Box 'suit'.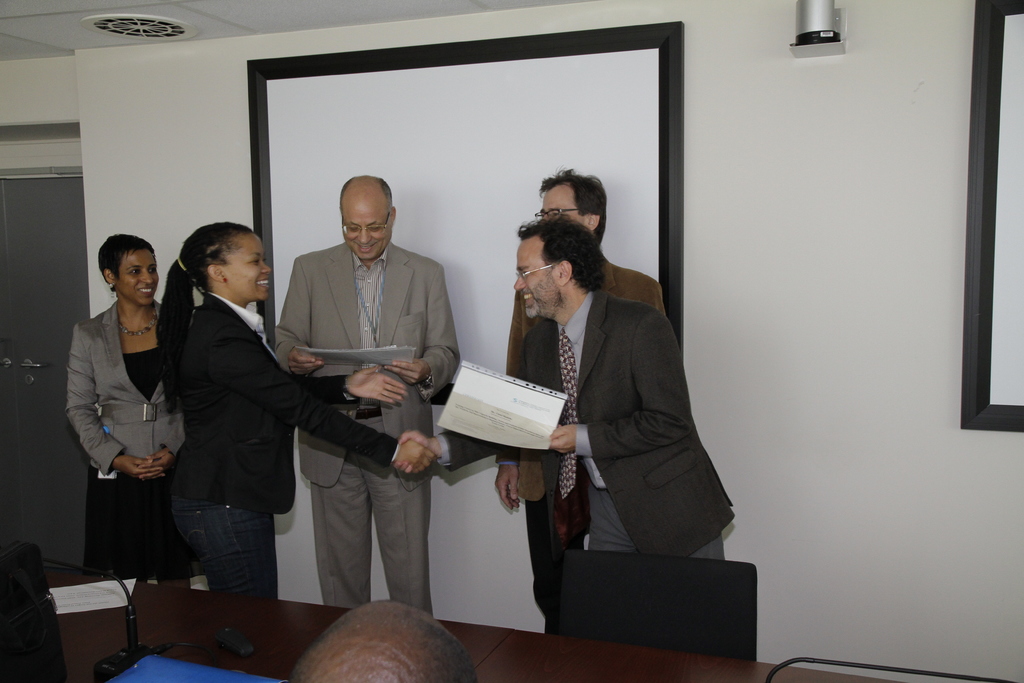
locate(275, 197, 460, 613).
